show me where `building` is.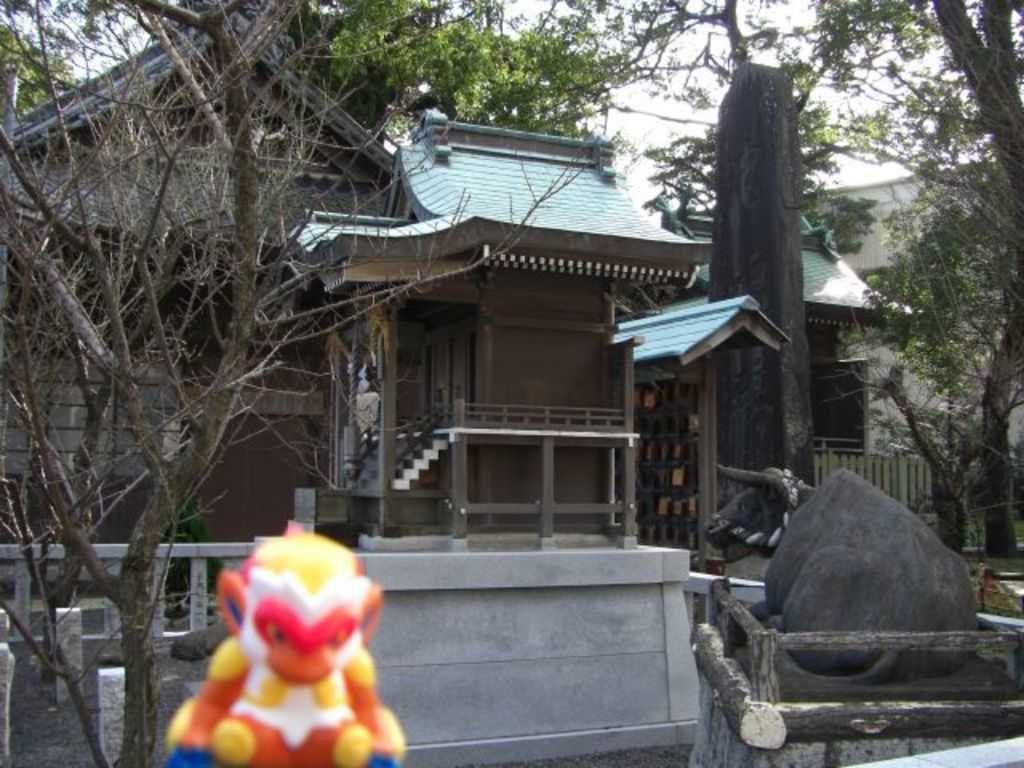
`building` is at [left=0, top=5, right=925, bottom=616].
